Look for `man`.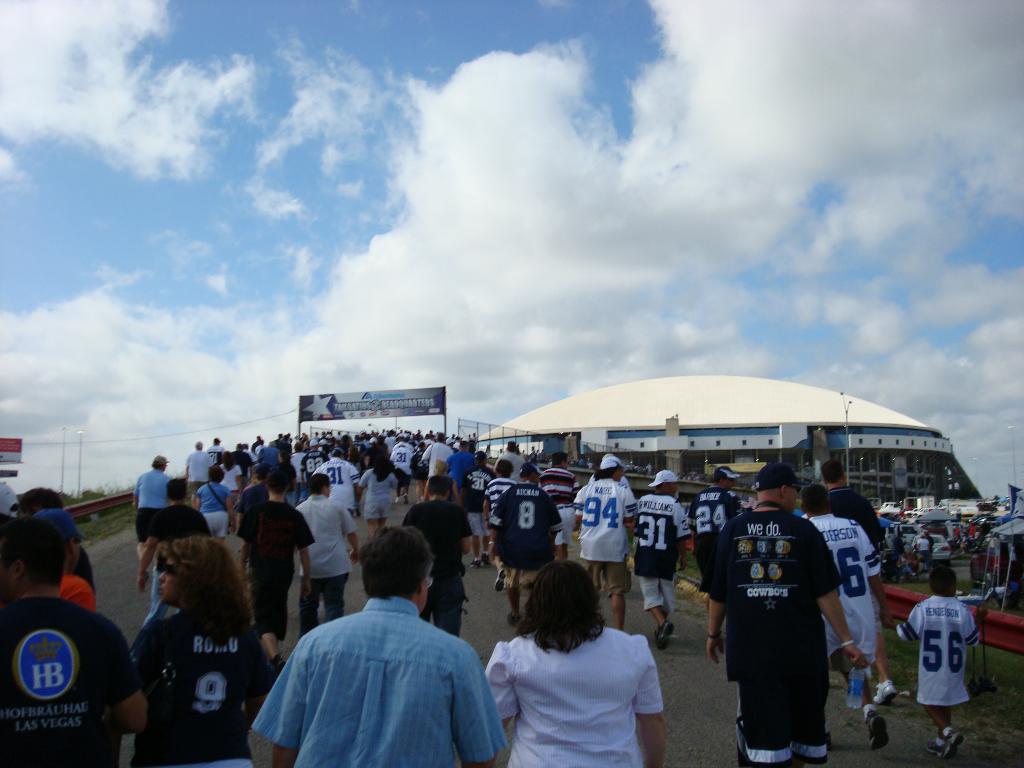
Found: box(7, 488, 97, 595).
